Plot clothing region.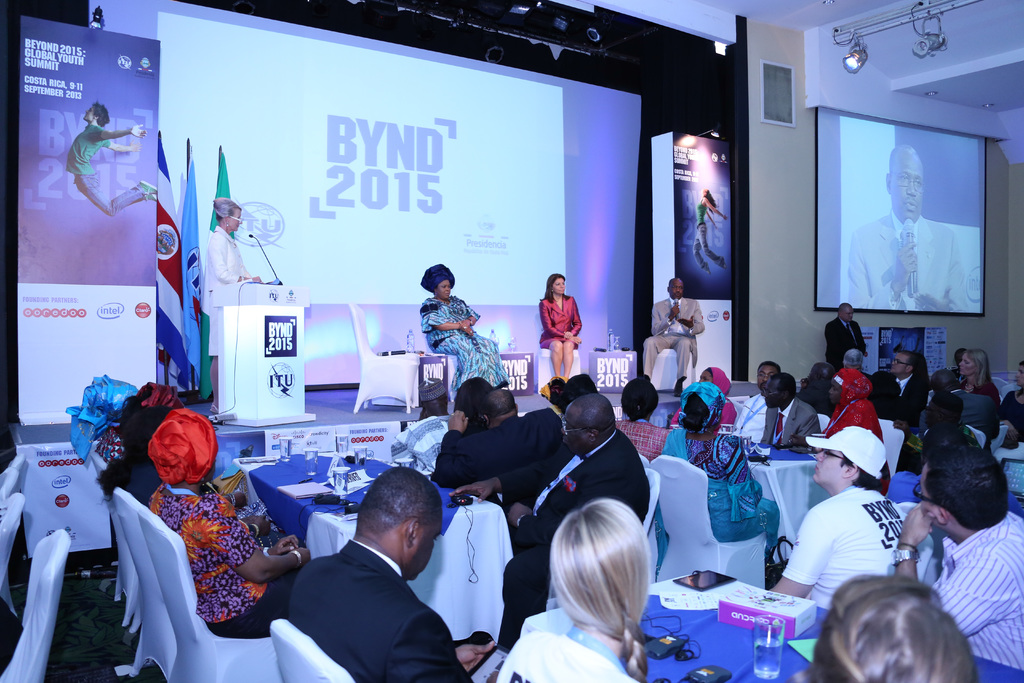
Plotted at [542,287,580,347].
